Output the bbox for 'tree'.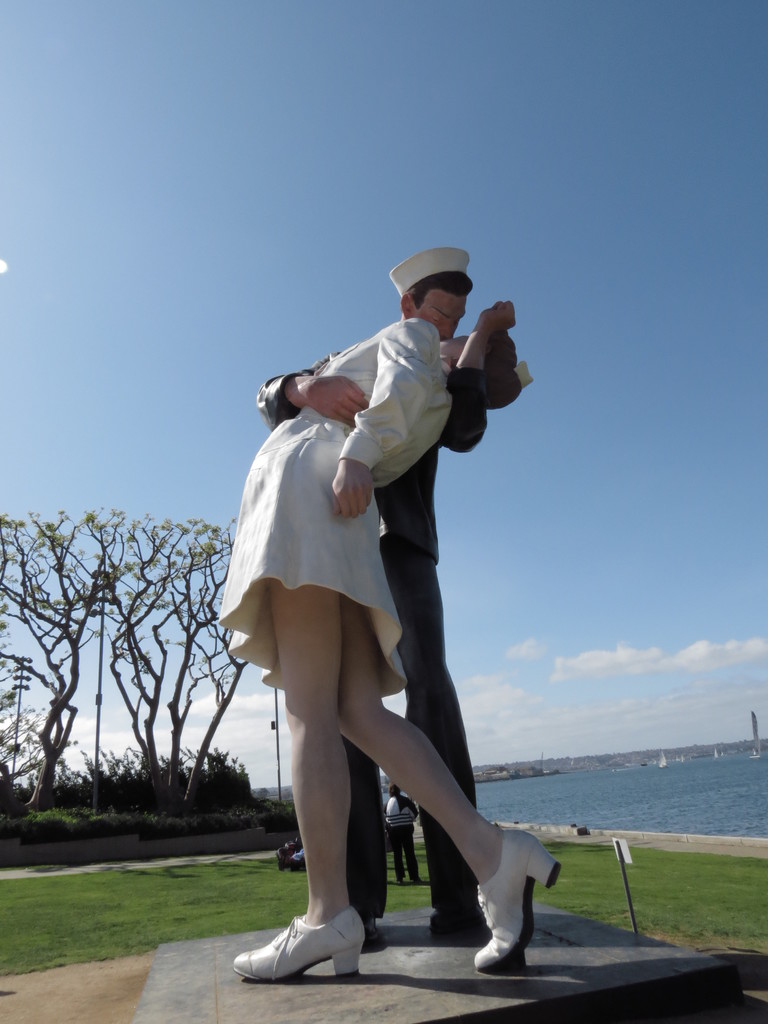
box(524, 764, 546, 776).
